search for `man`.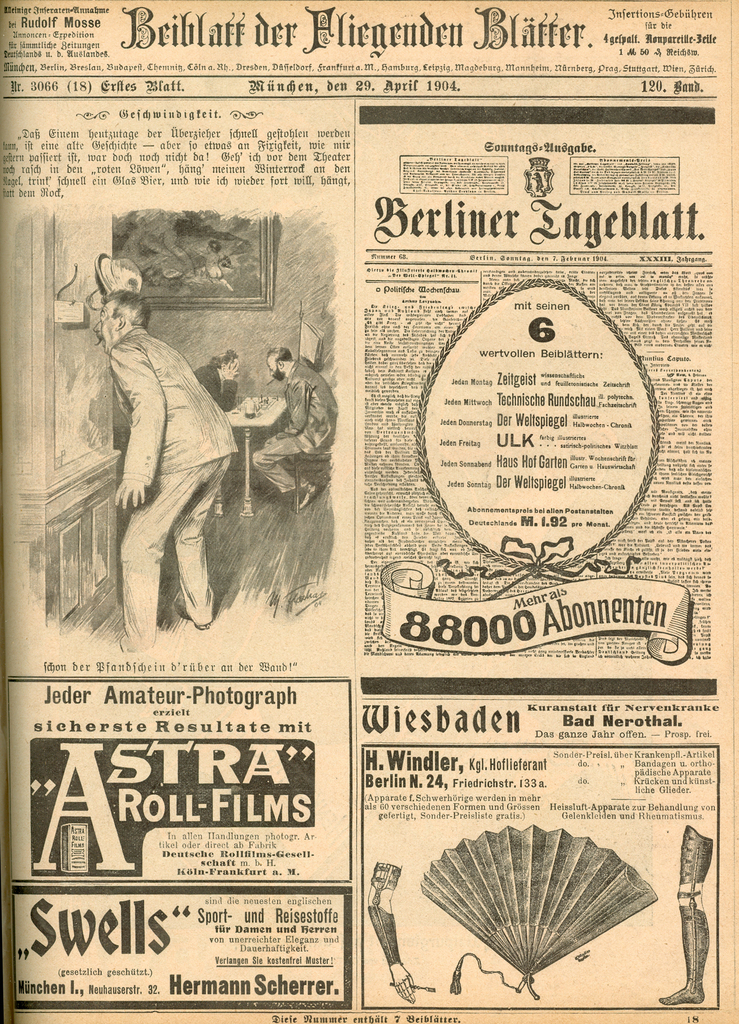
Found at select_region(243, 335, 344, 505).
